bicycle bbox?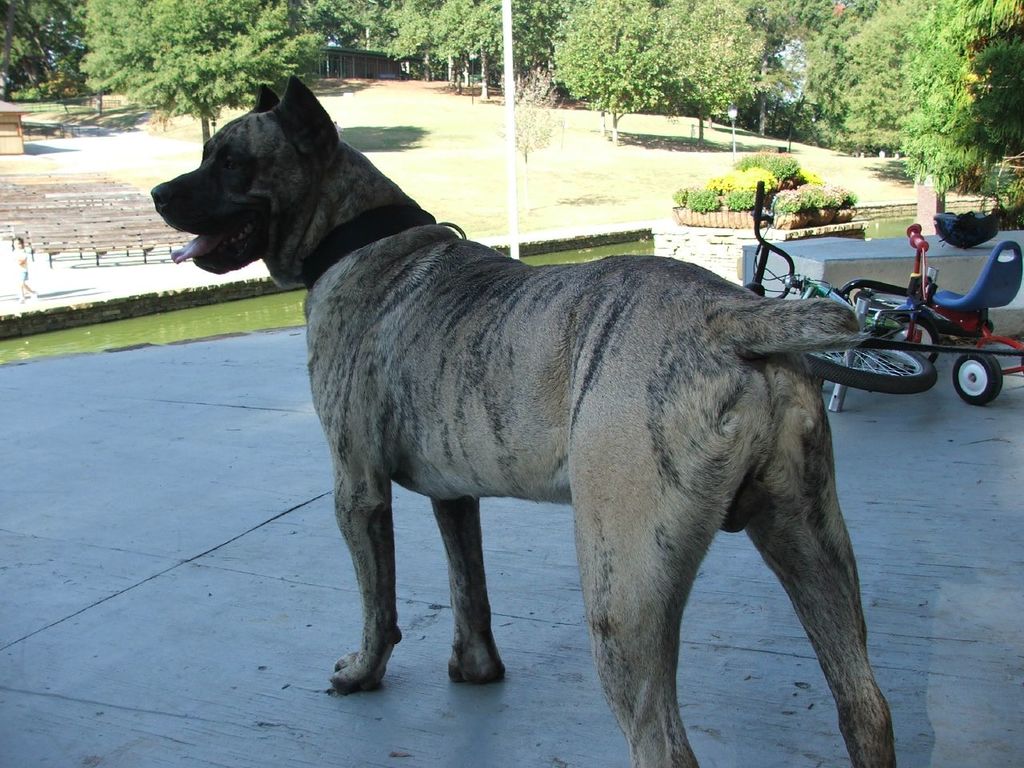
[742, 184, 948, 406]
